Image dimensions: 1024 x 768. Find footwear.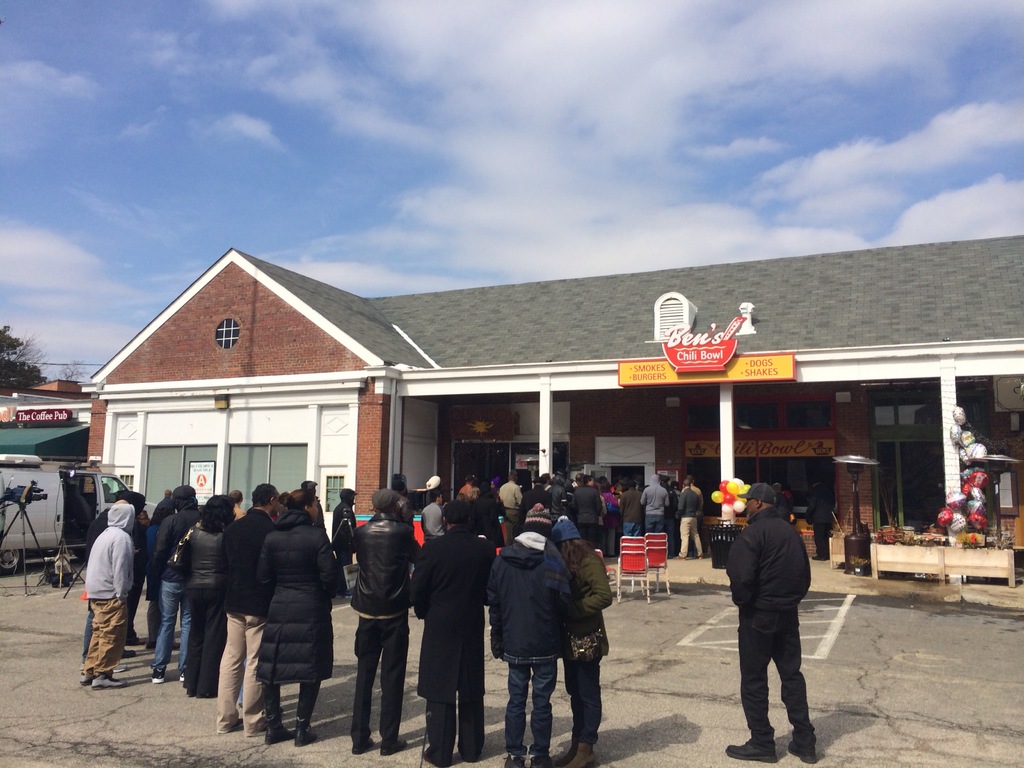
detection(294, 730, 317, 749).
